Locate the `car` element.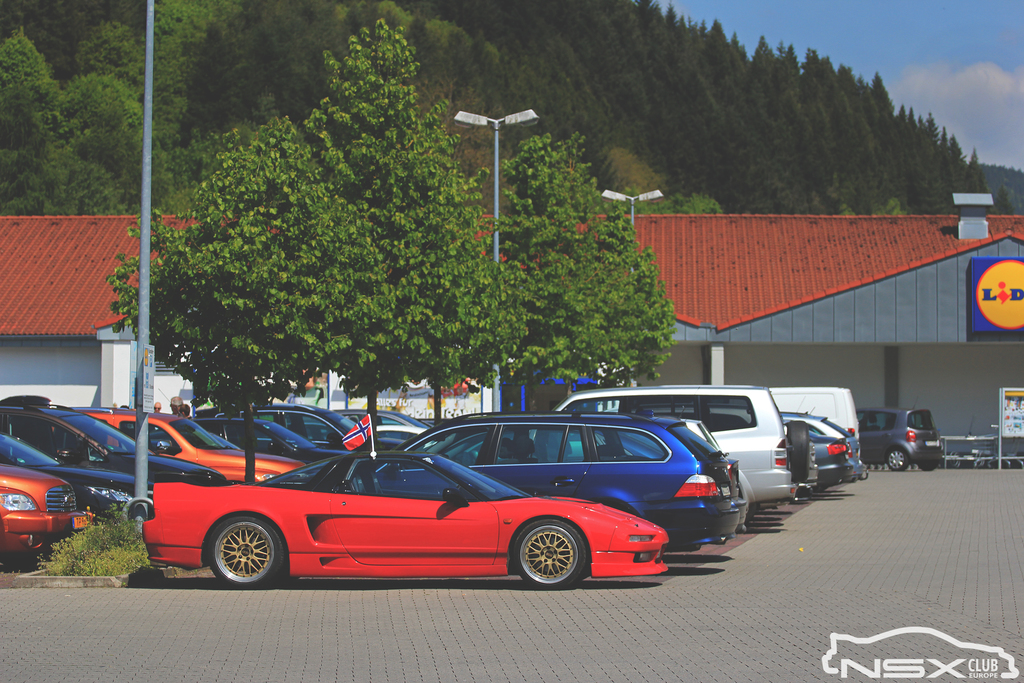
Element bbox: 676, 415, 748, 508.
